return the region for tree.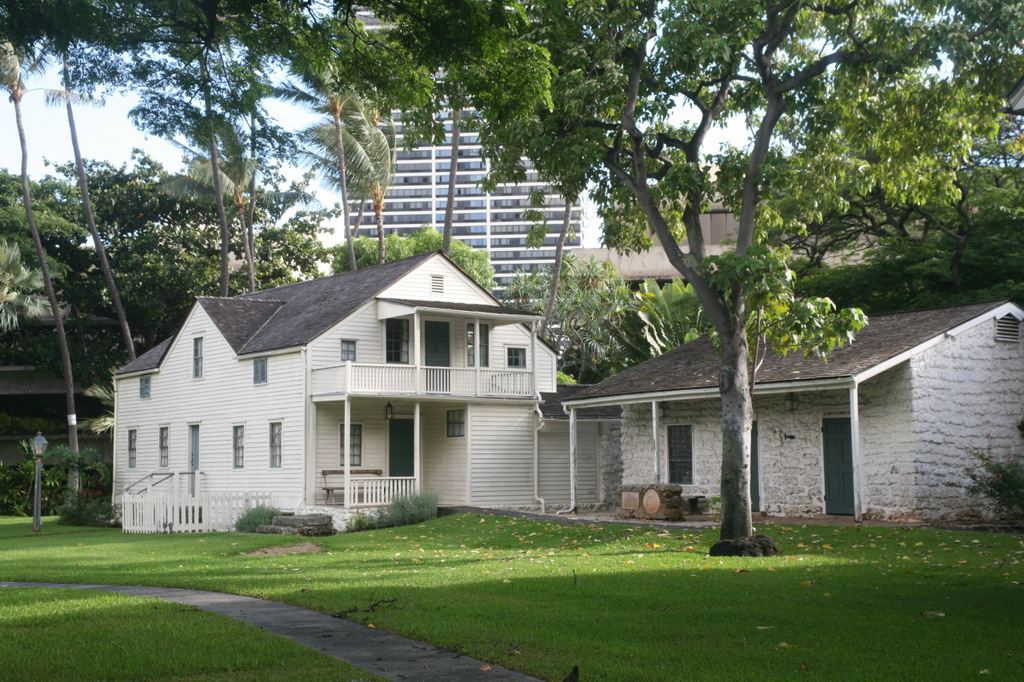
<bbox>0, 40, 81, 519</bbox>.
